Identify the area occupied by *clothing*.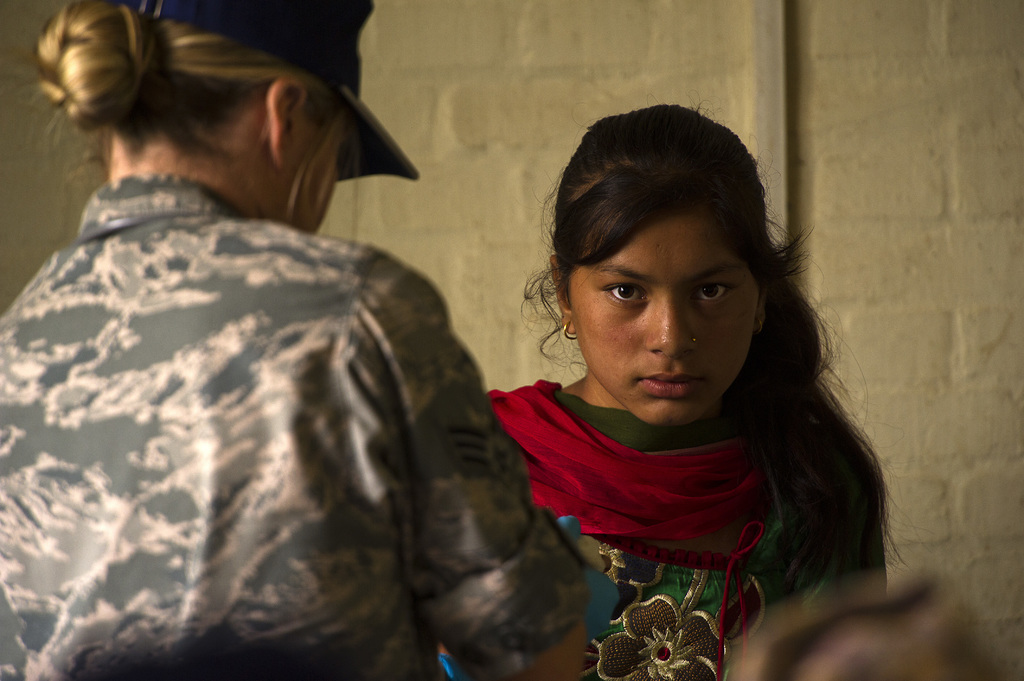
Area: <bbox>440, 364, 882, 675</bbox>.
